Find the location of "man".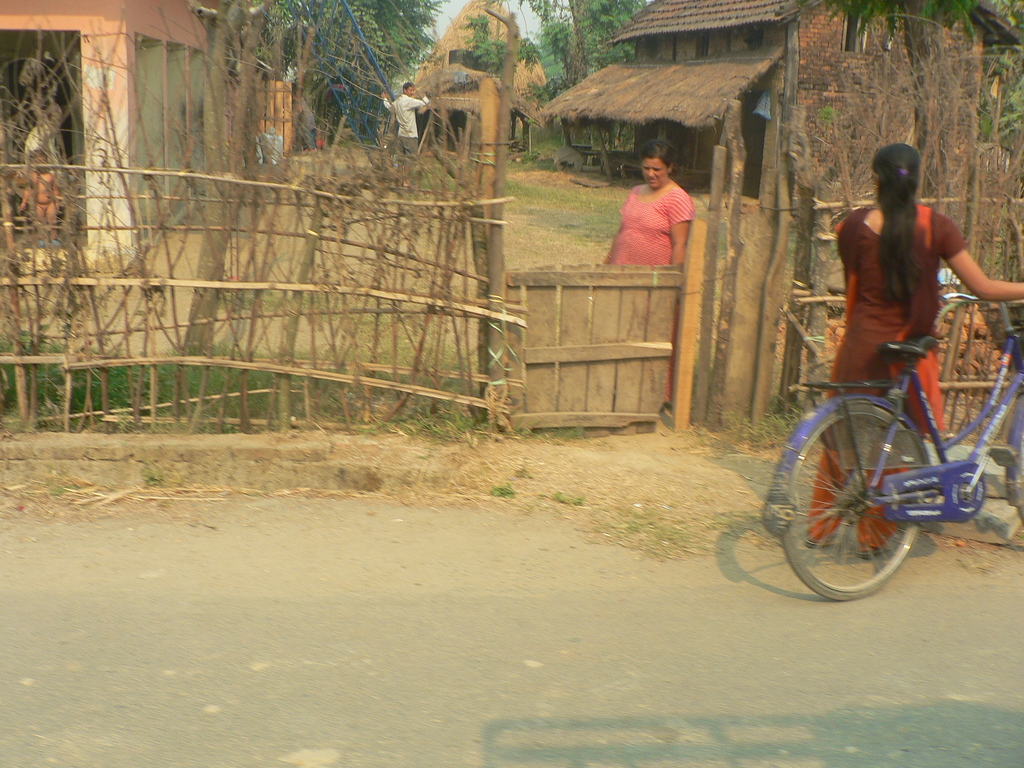
Location: locate(378, 79, 435, 178).
